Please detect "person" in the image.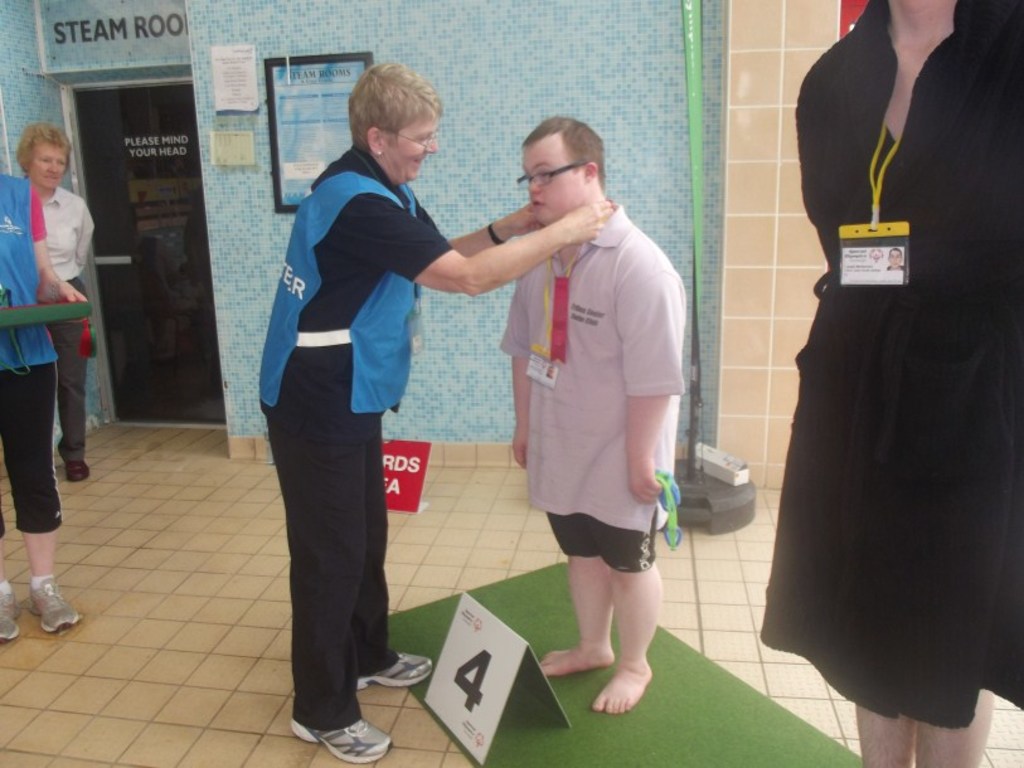
x1=25, y1=122, x2=98, y2=491.
